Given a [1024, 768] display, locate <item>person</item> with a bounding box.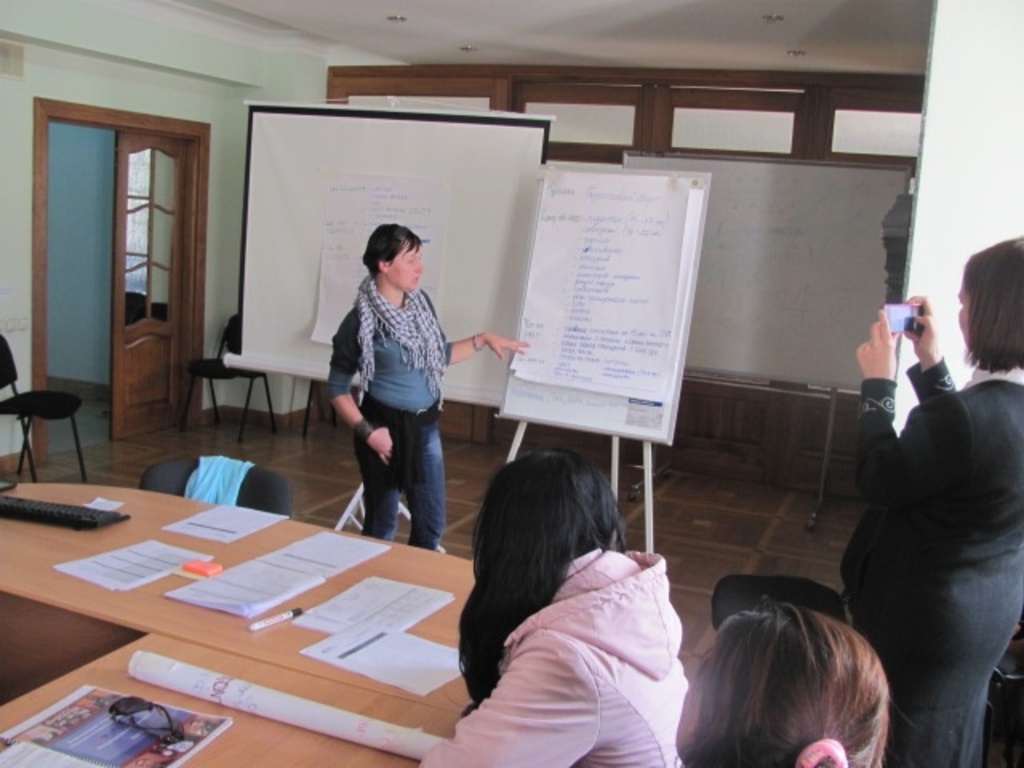
Located: left=835, top=229, right=1022, bottom=766.
